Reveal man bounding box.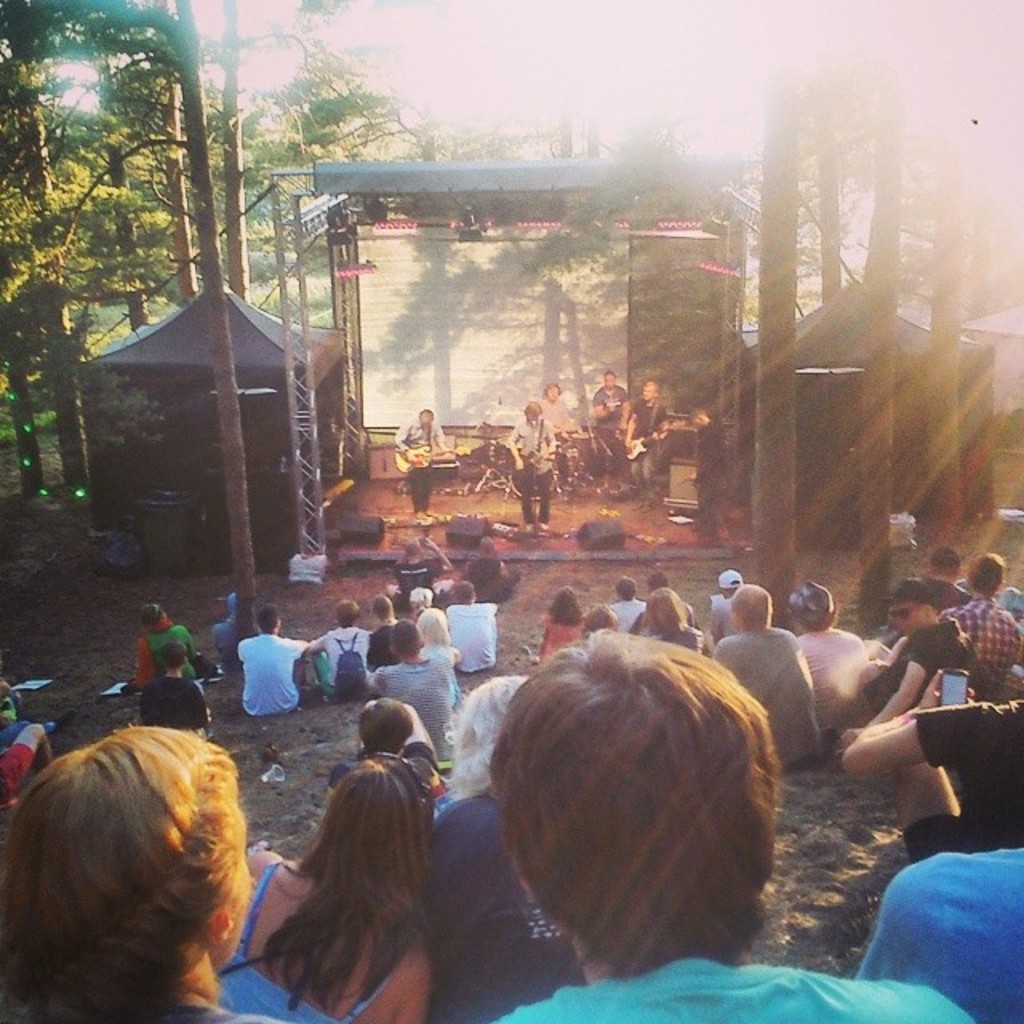
Revealed: 862 578 979 698.
